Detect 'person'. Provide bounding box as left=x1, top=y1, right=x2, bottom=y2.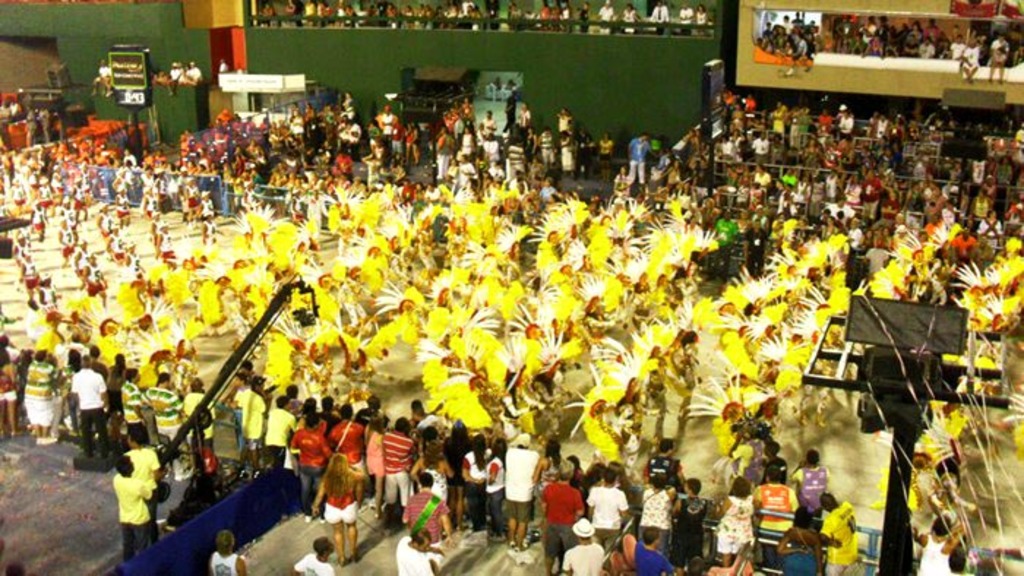
left=394, top=525, right=448, bottom=575.
